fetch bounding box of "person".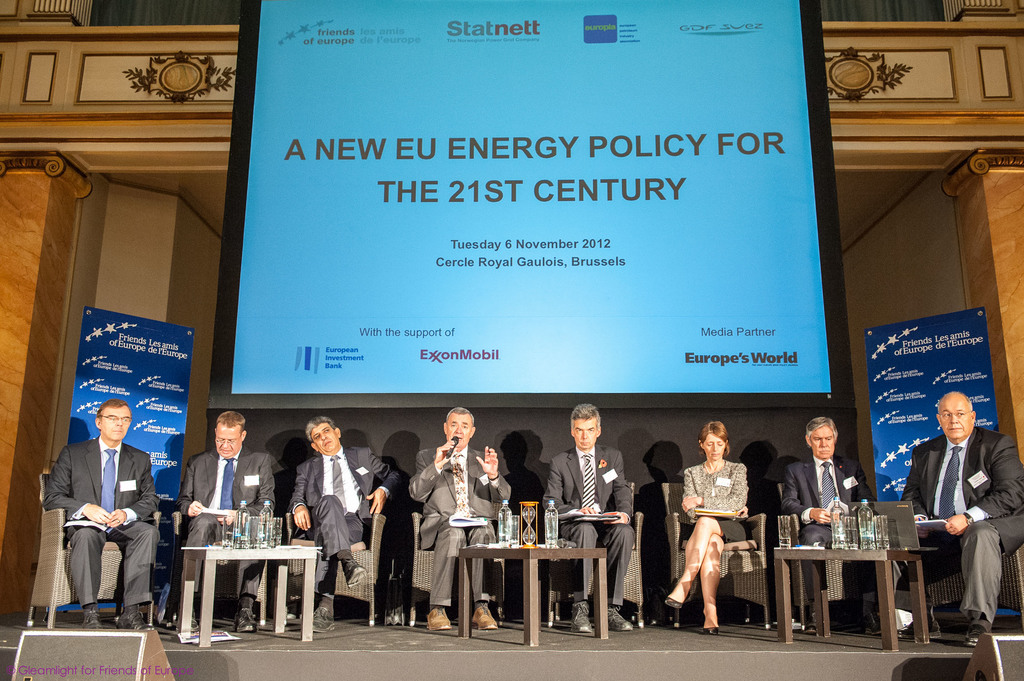
Bbox: (535, 400, 635, 632).
